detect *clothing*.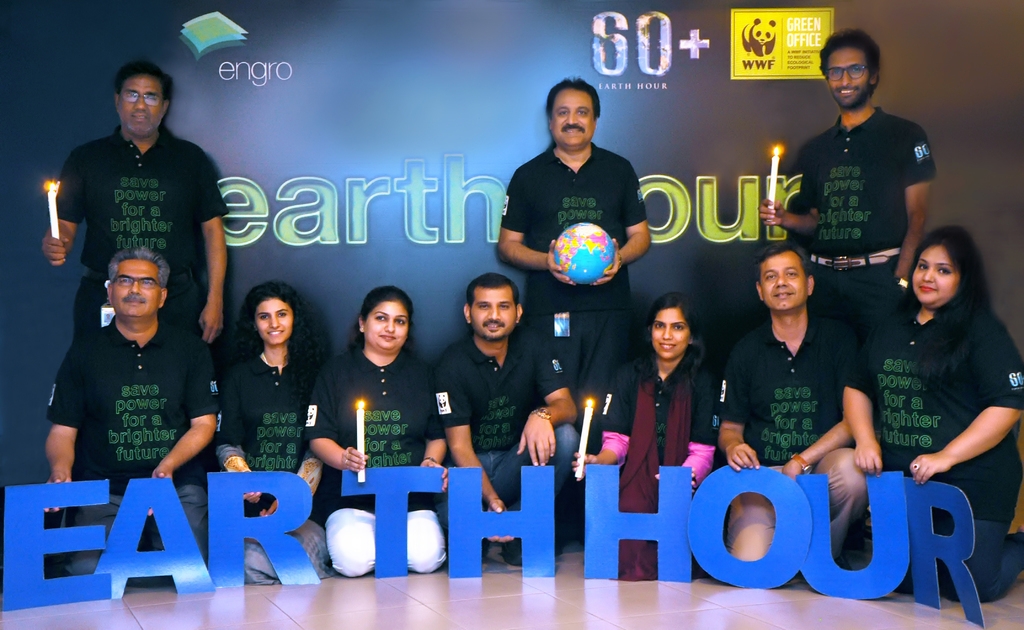
Detected at region(854, 257, 1007, 517).
